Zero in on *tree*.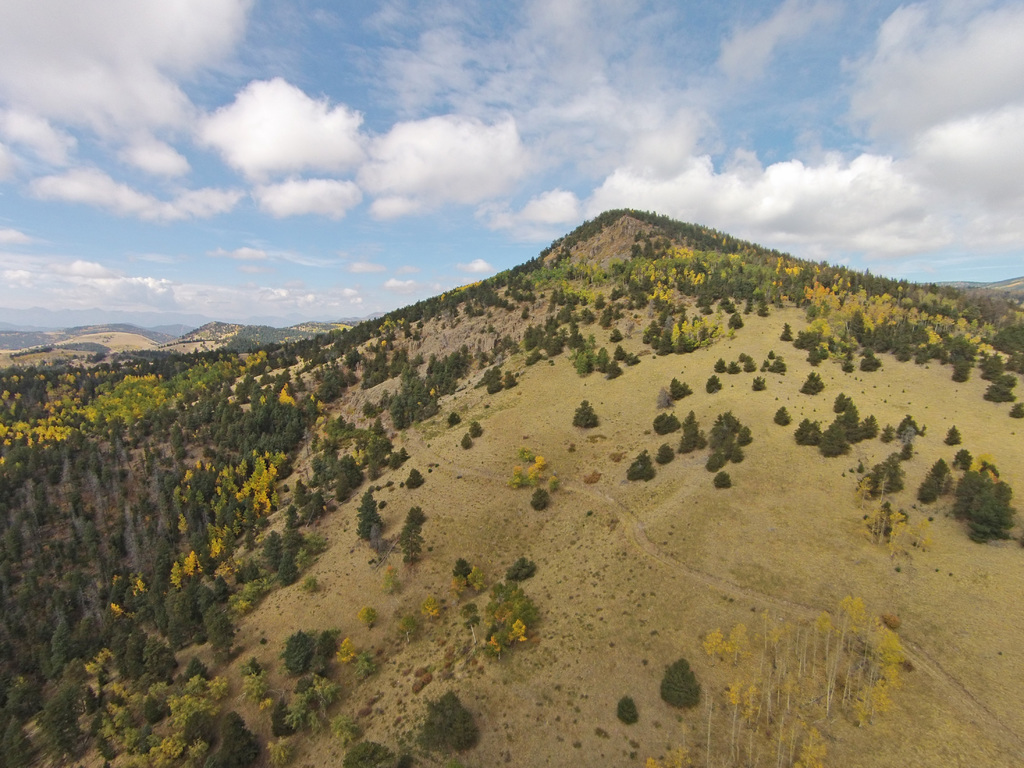
Zeroed in: bbox(984, 373, 1016, 404).
